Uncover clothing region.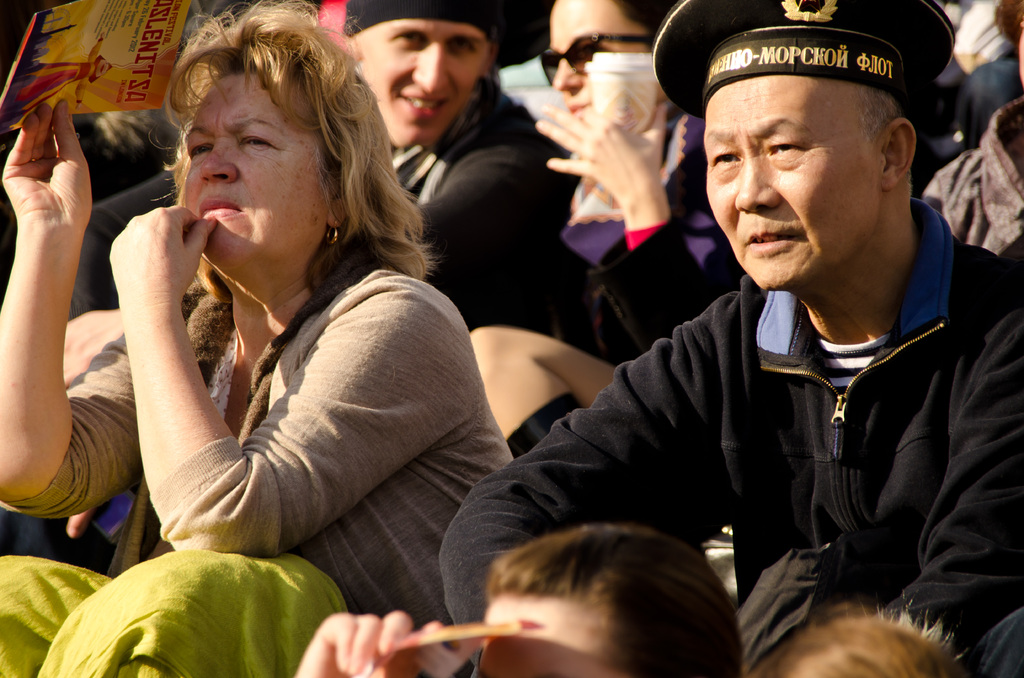
Uncovered: pyautogui.locateOnScreen(556, 193, 1023, 647).
